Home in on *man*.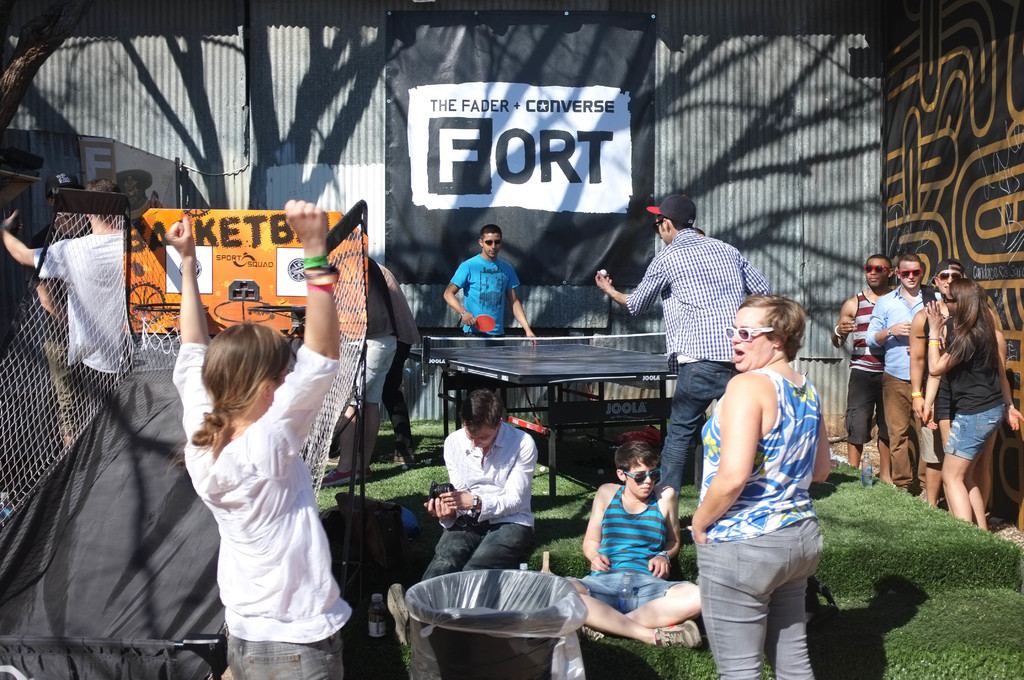
Homed in at crop(391, 384, 536, 641).
